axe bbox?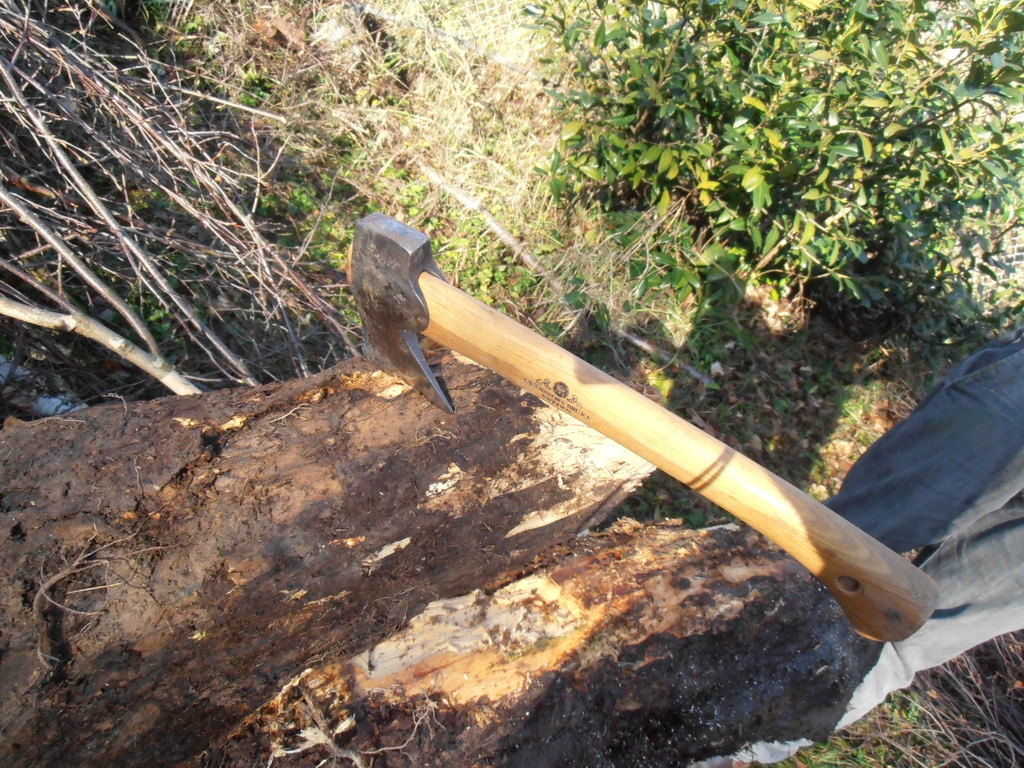
<box>339,212,947,643</box>
